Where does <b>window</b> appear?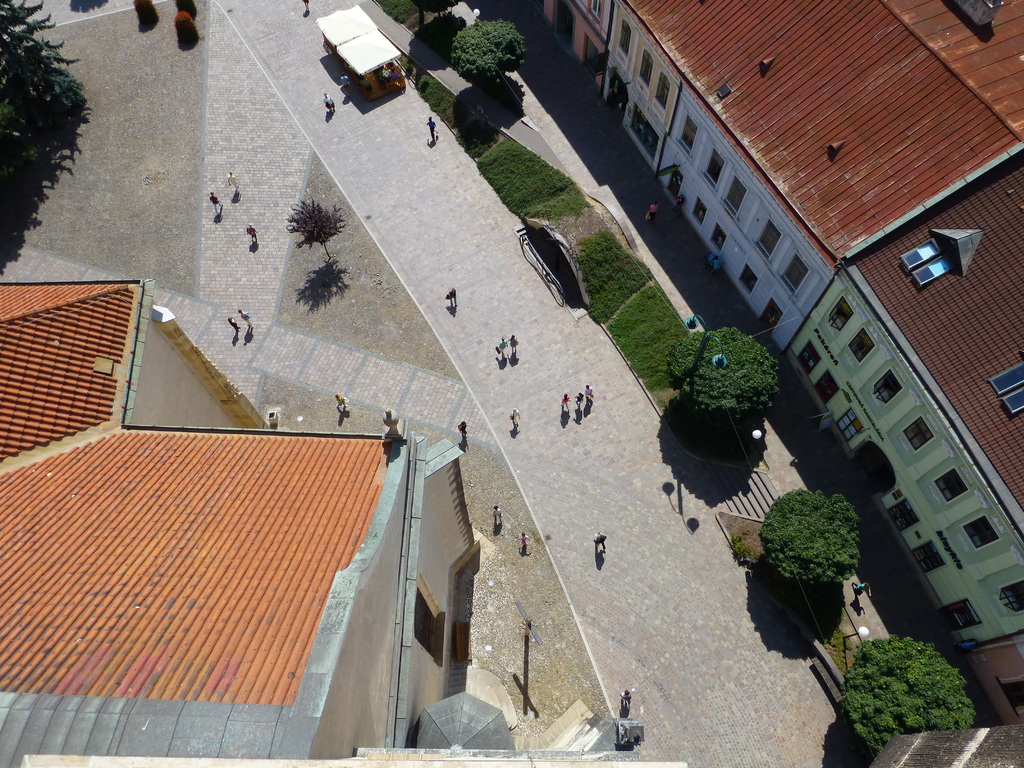
Appears at 724 171 747 213.
